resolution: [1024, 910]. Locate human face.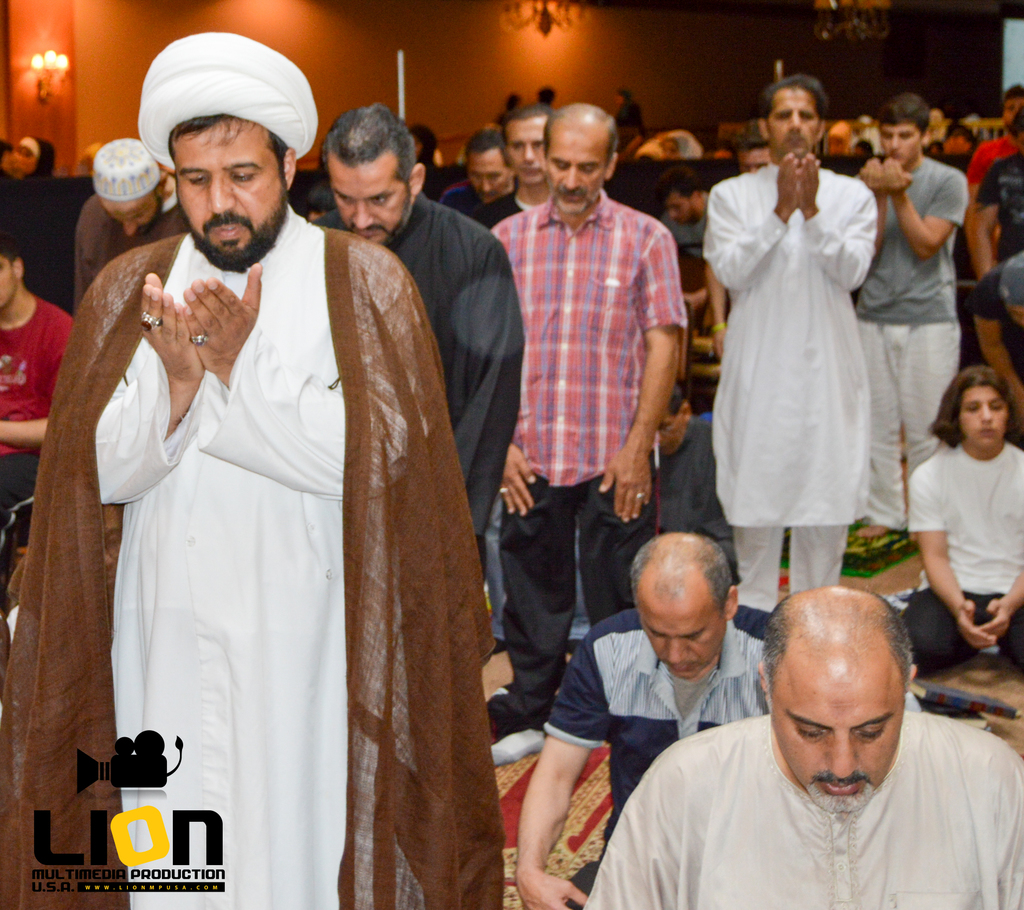
[x1=772, y1=656, x2=906, y2=815].
